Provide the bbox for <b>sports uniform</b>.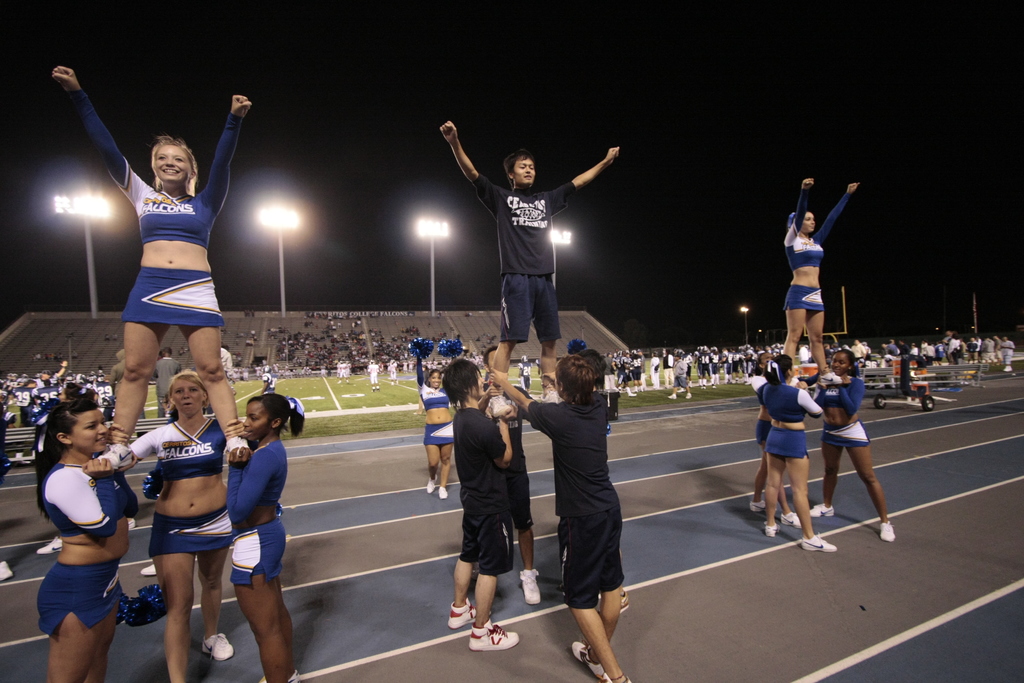
(781, 286, 829, 315).
